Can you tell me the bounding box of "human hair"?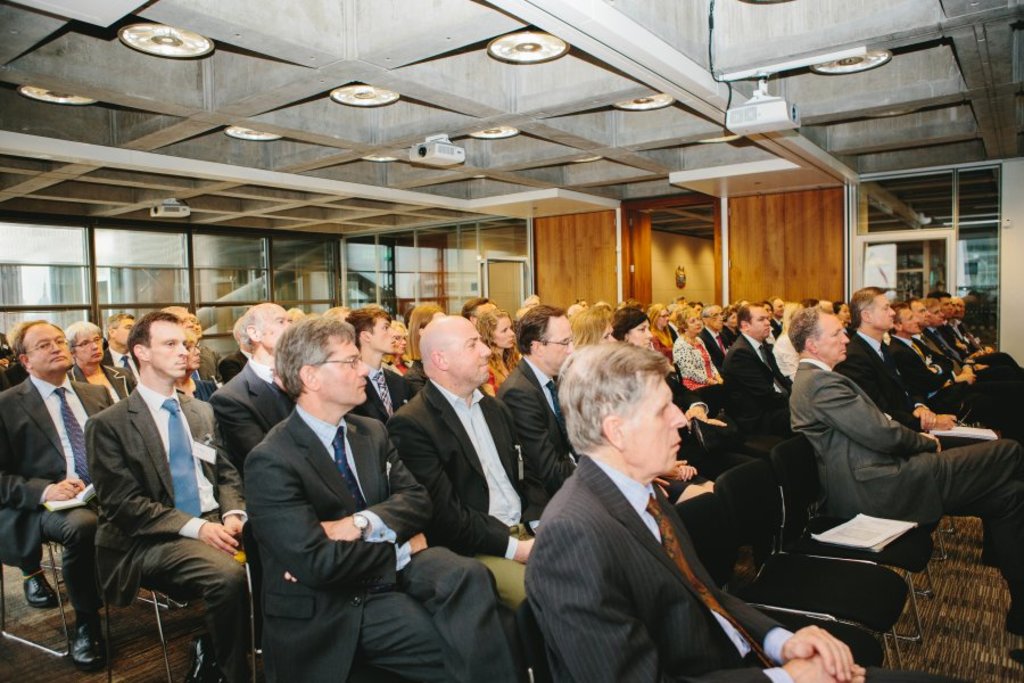
left=340, top=298, right=386, bottom=335.
